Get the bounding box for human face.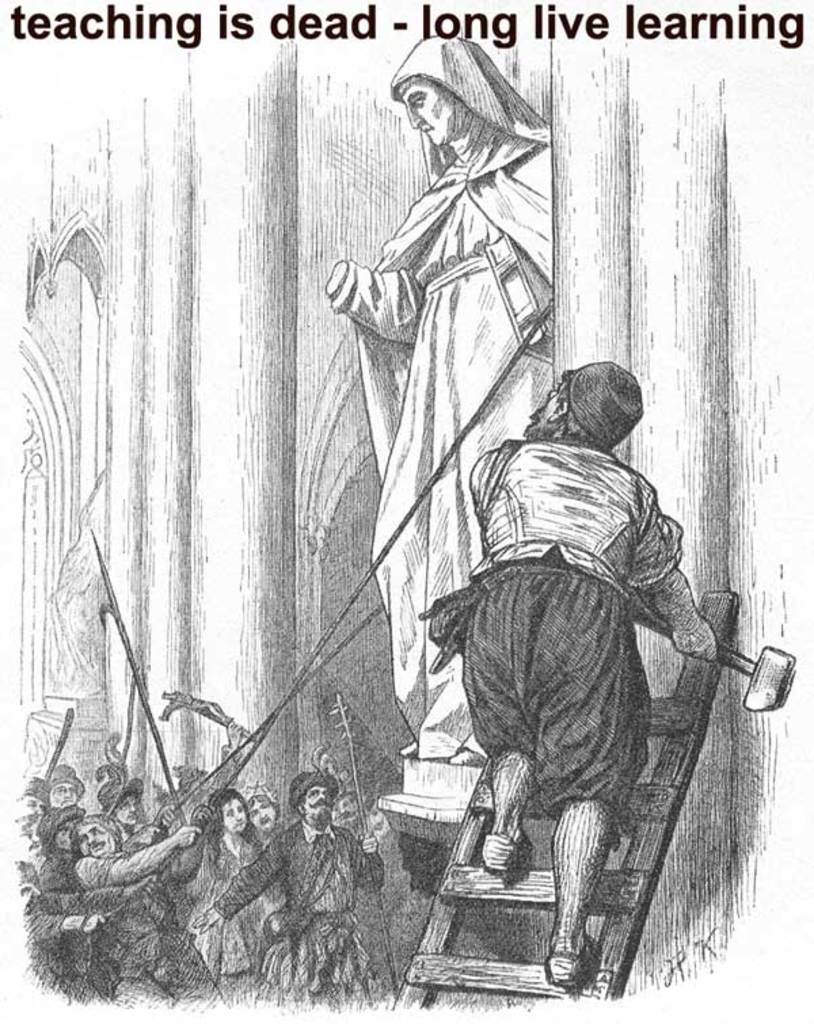
detection(50, 783, 79, 804).
